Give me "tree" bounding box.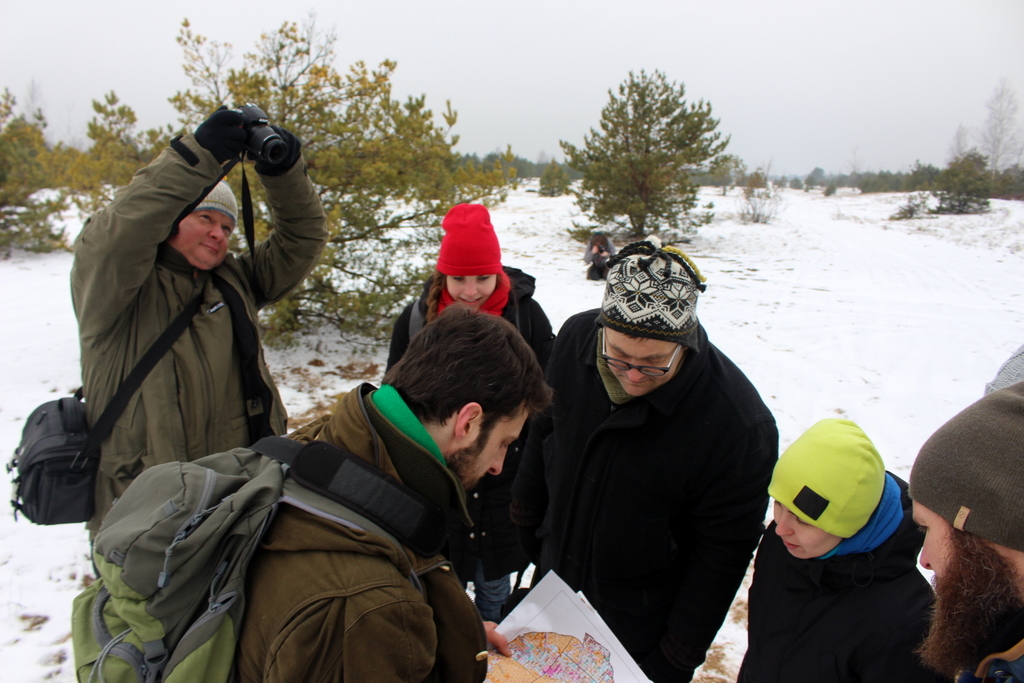
{"left": 0, "top": 86, "right": 79, "bottom": 259}.
